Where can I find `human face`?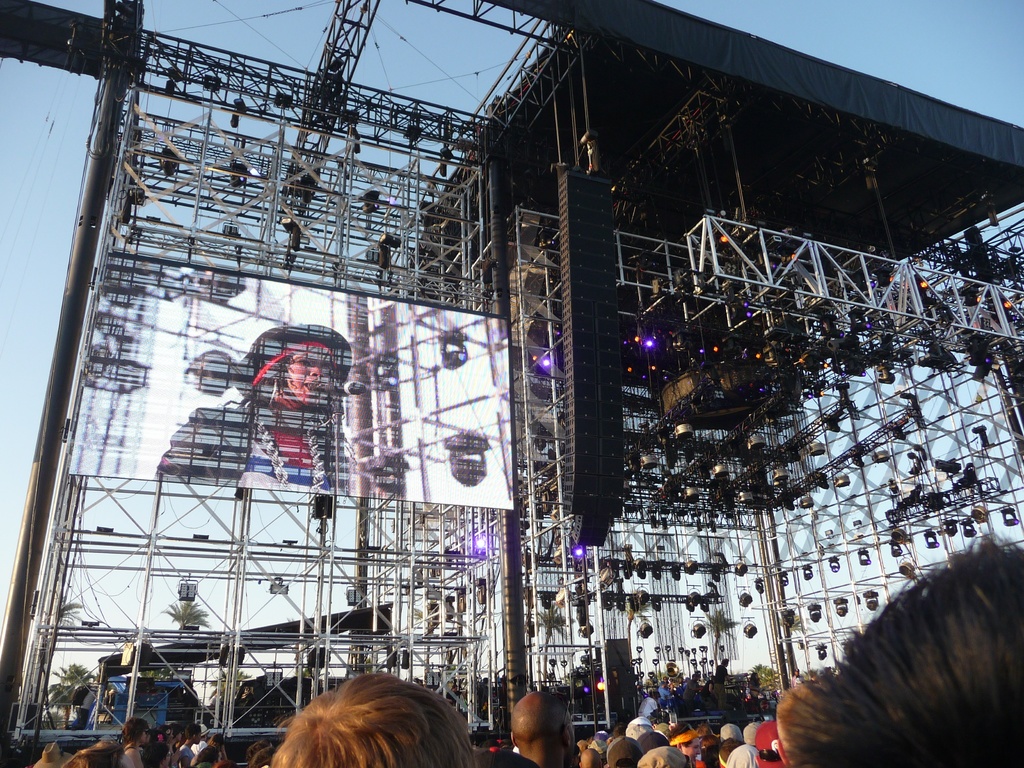
You can find it at 285/348/330/407.
